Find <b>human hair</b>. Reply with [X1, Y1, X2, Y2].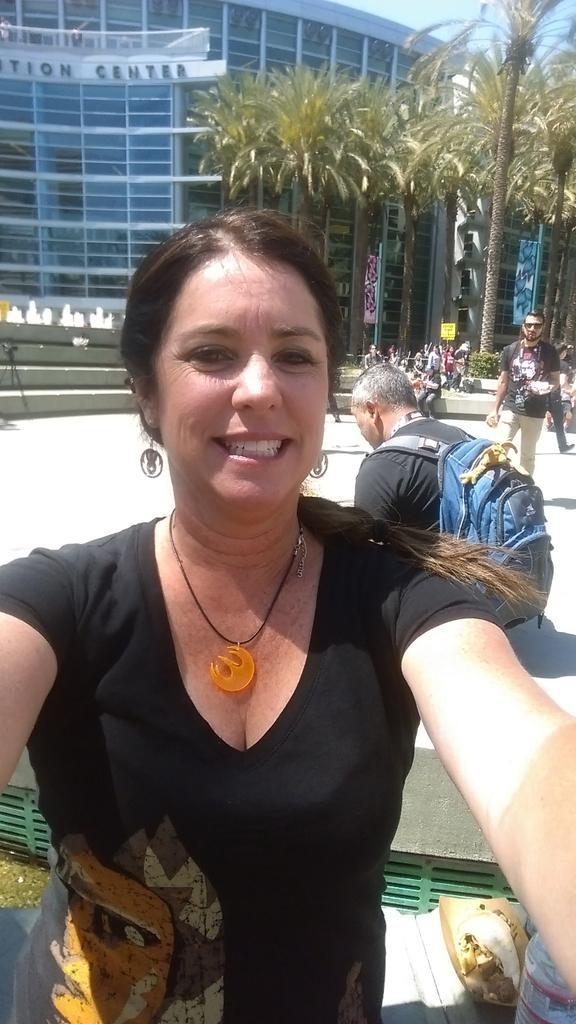
[349, 368, 418, 413].
